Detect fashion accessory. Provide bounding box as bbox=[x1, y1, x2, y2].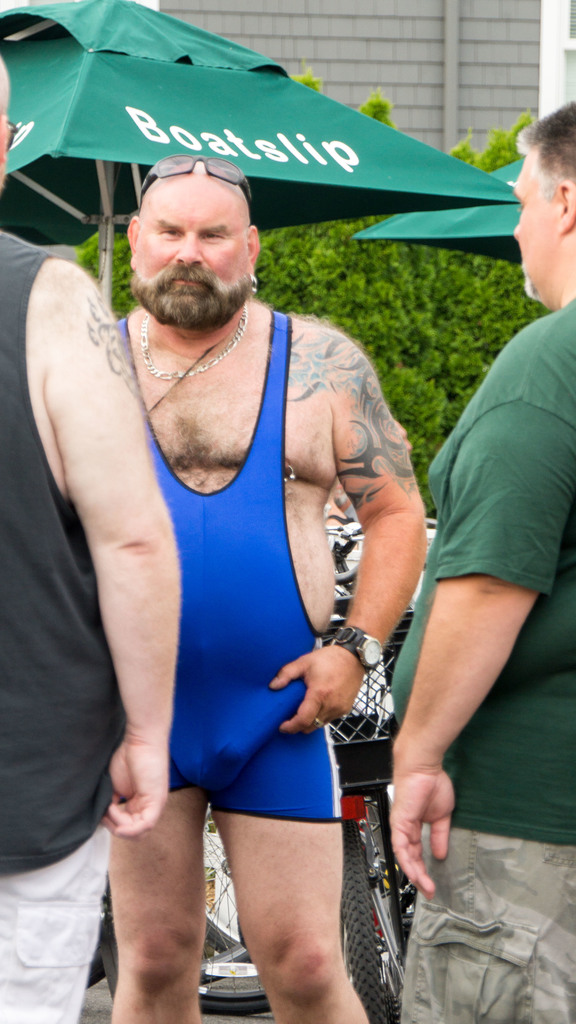
bbox=[138, 302, 247, 385].
